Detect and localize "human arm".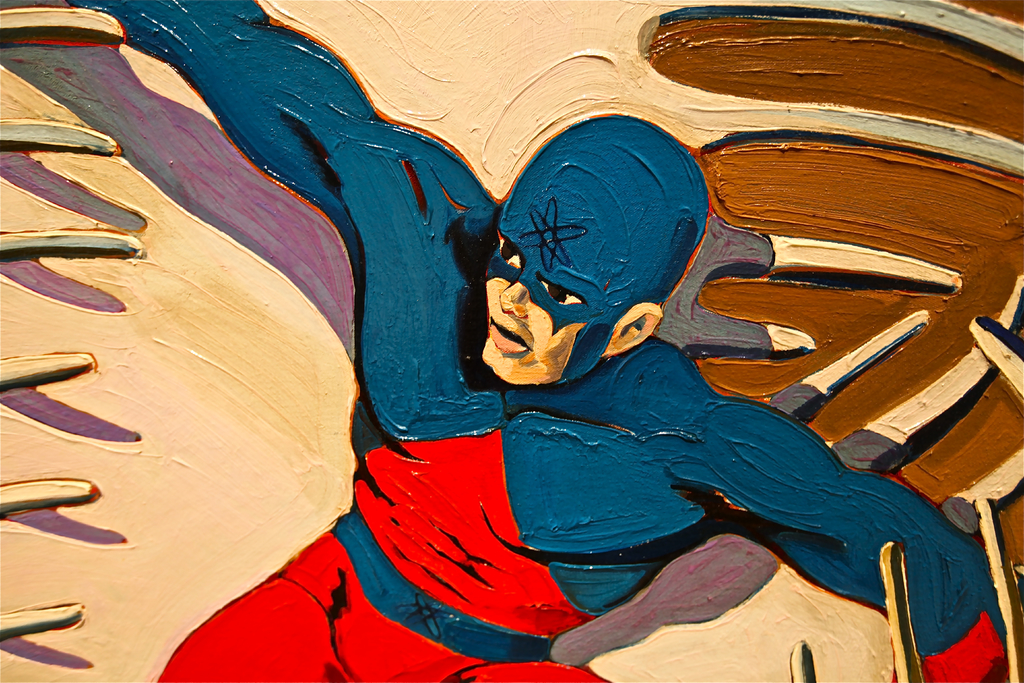
Localized at 72:0:438:247.
